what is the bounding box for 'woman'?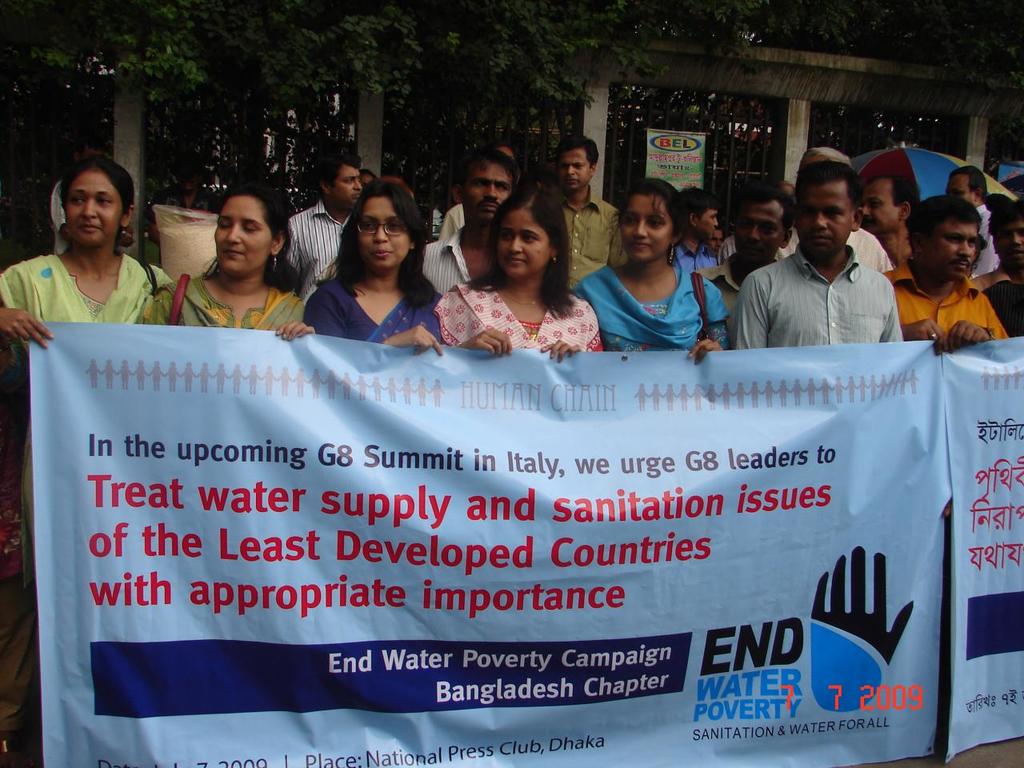
locate(565, 178, 731, 368).
